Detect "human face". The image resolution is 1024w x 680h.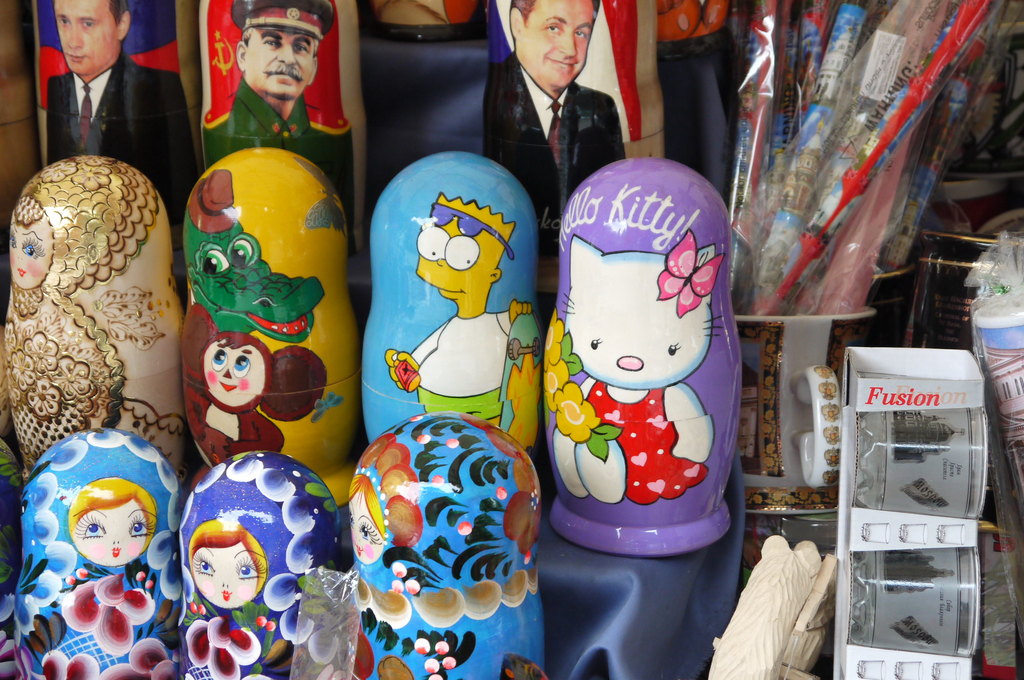
BBox(9, 213, 52, 292).
